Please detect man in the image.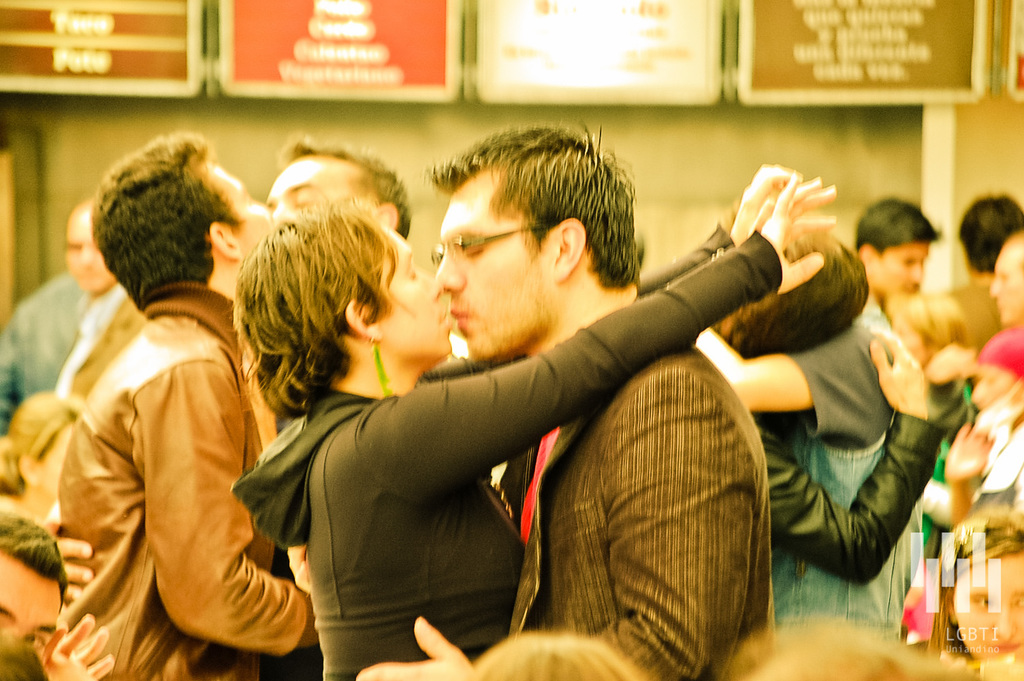
[939, 191, 1023, 361].
